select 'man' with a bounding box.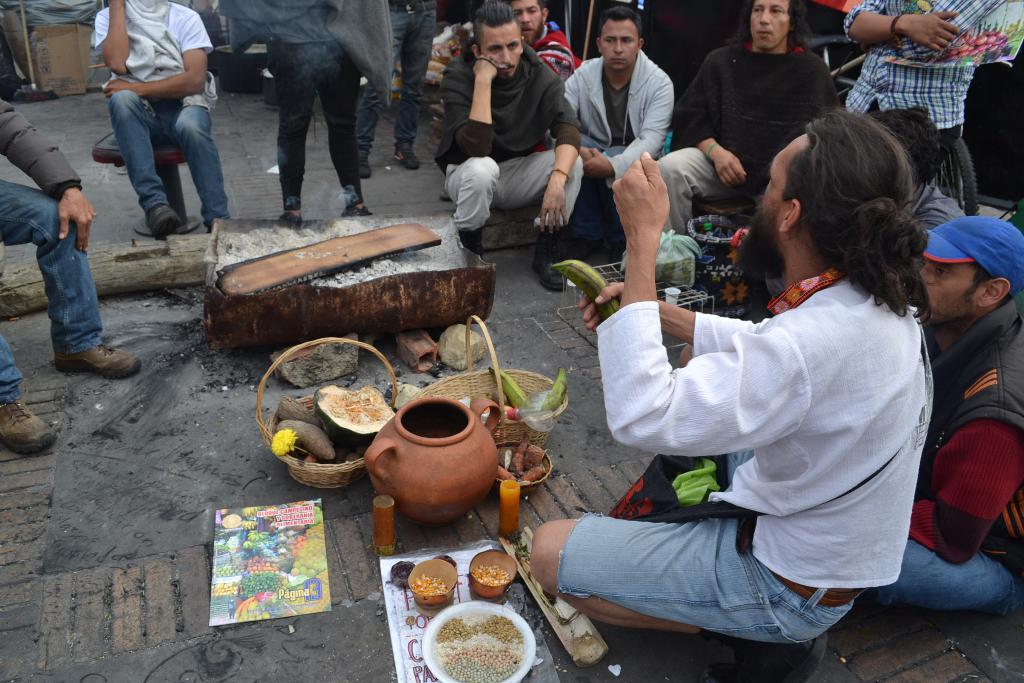
bbox(845, 0, 1007, 211).
